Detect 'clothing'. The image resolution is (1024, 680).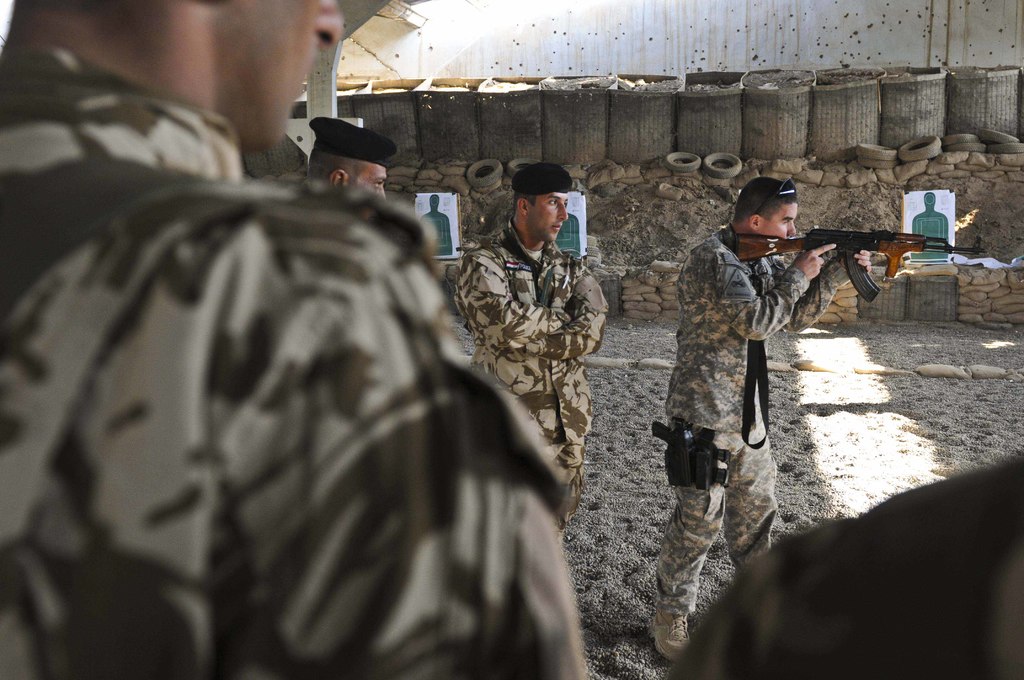
[left=454, top=213, right=611, bottom=529].
